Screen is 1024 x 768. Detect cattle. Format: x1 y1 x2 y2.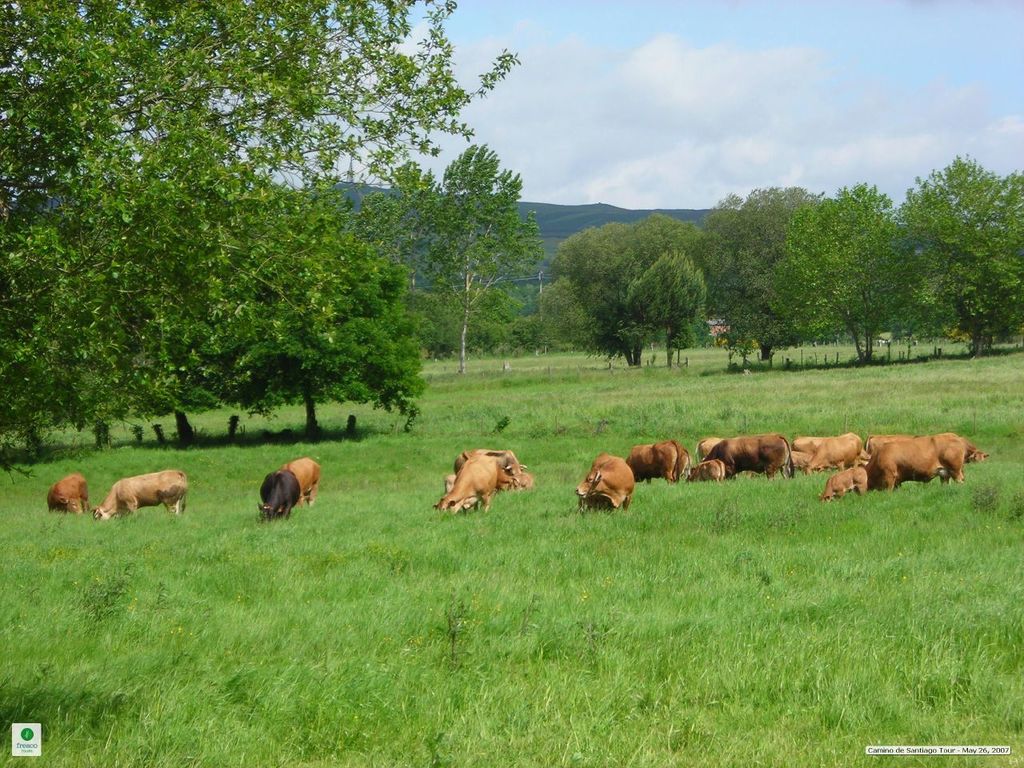
282 454 317 506.
